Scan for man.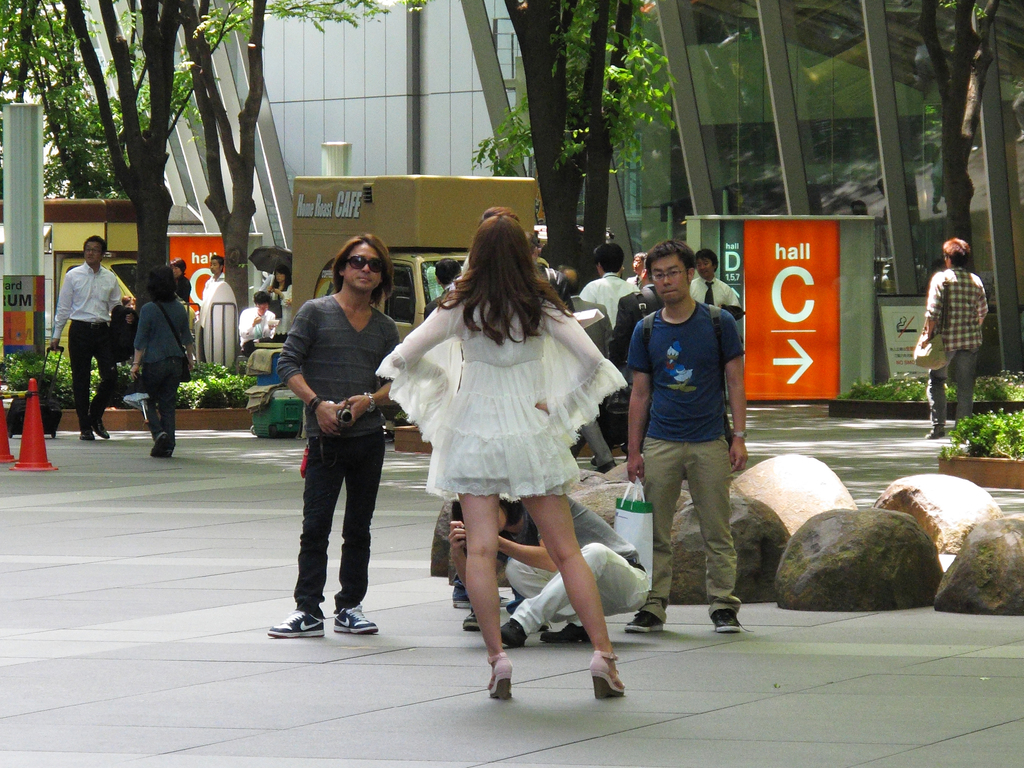
Scan result: [left=923, top=234, right=989, bottom=439].
